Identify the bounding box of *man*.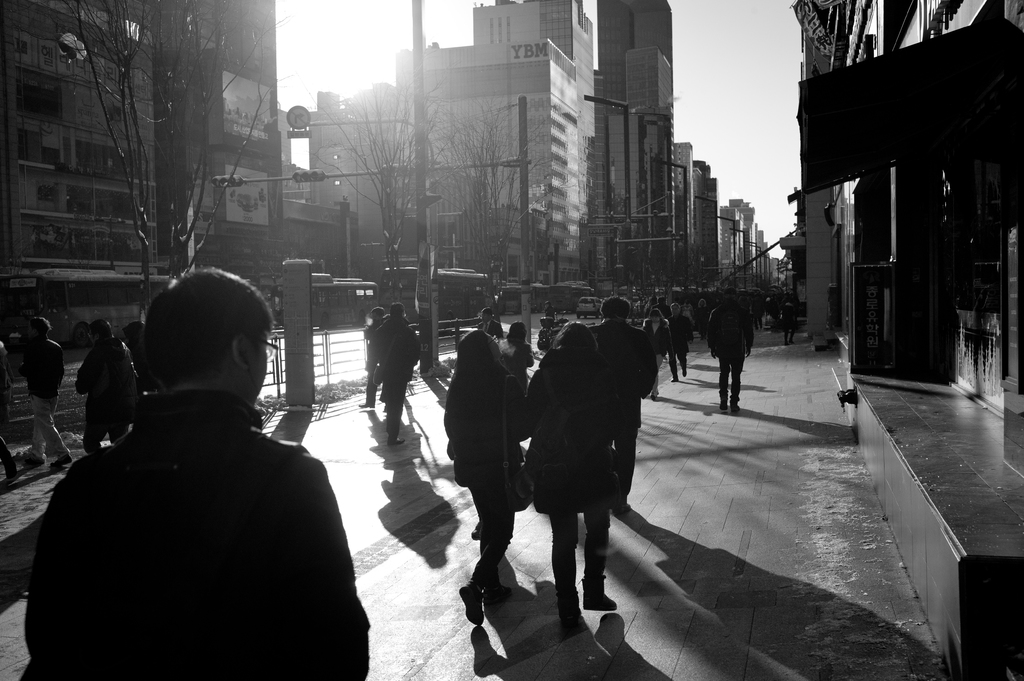
pyautogui.locateOnScreen(30, 241, 375, 656).
